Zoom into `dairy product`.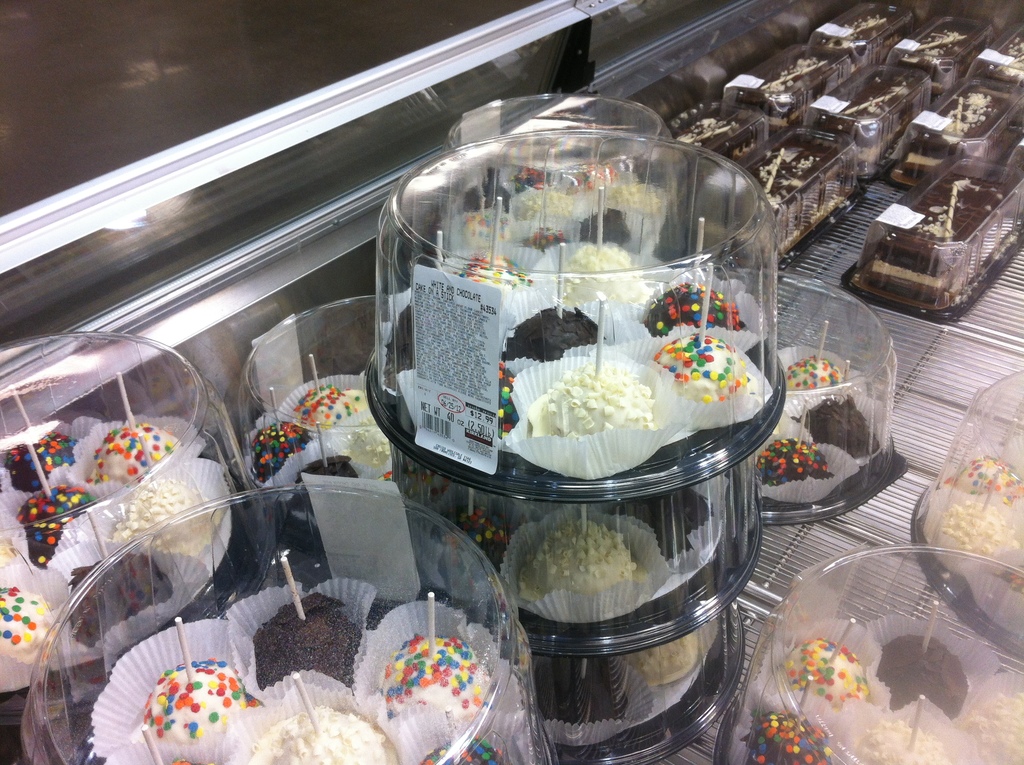
Zoom target: region(348, 422, 381, 467).
